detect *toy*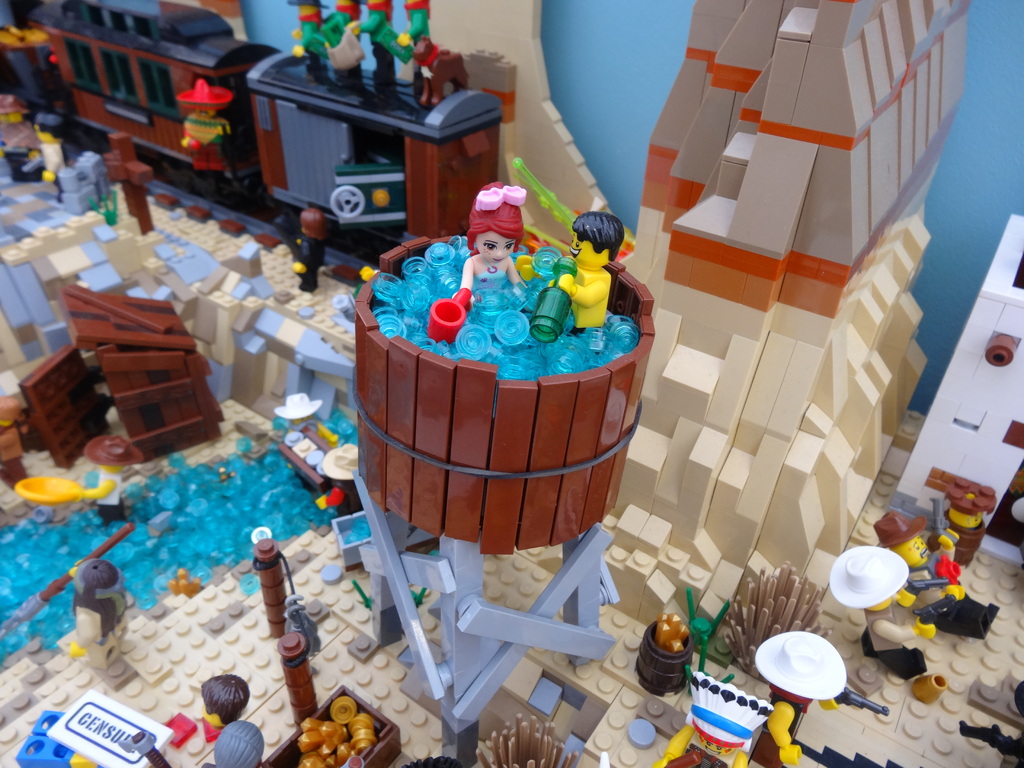
(637,613,716,718)
